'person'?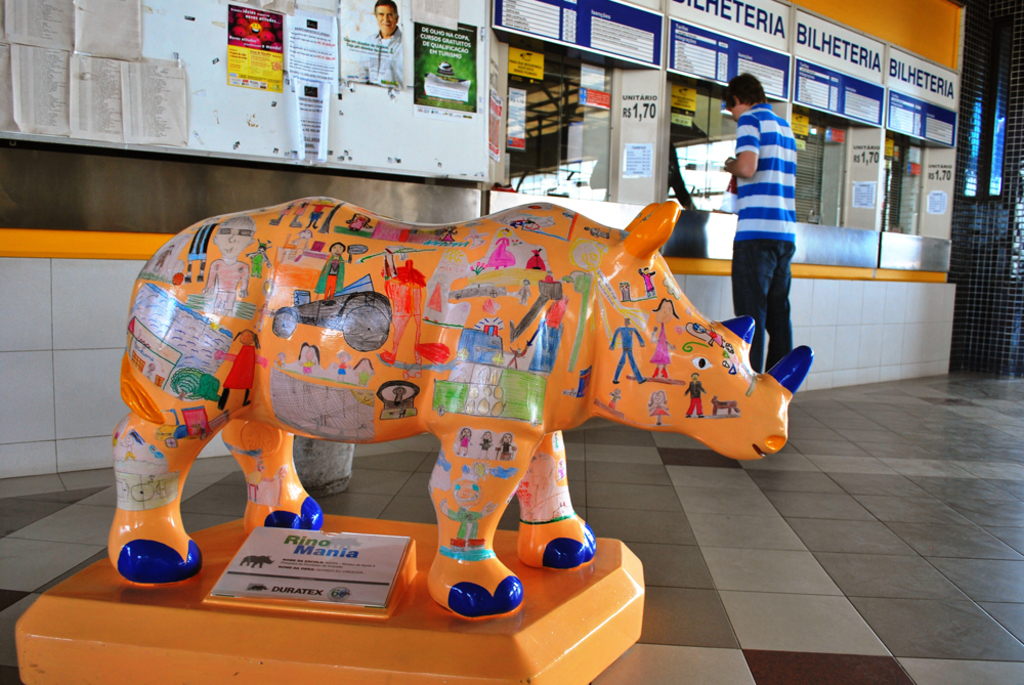
[354, 0, 402, 86]
